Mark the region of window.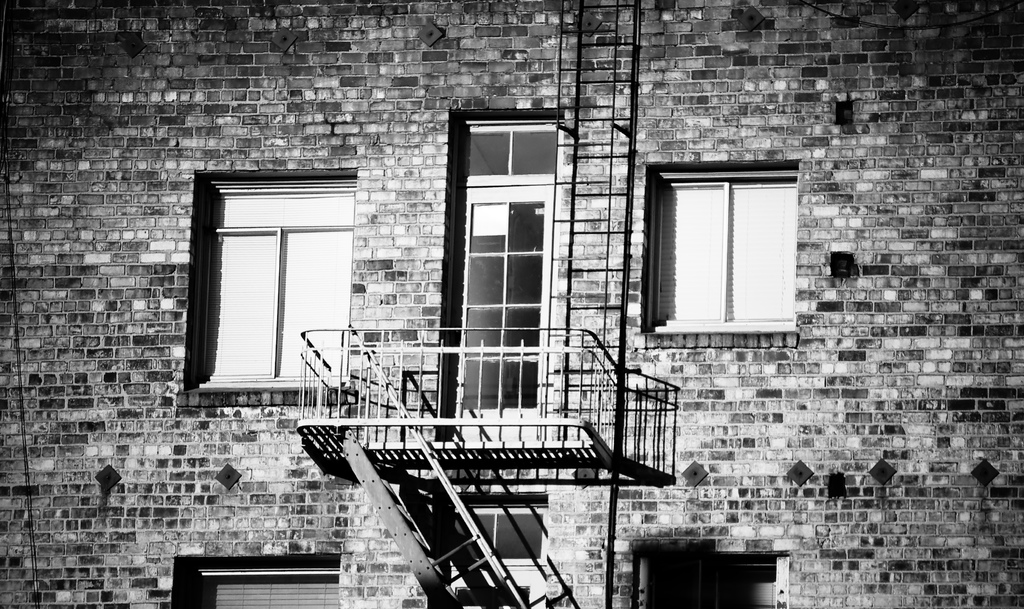
Region: 636 154 801 338.
